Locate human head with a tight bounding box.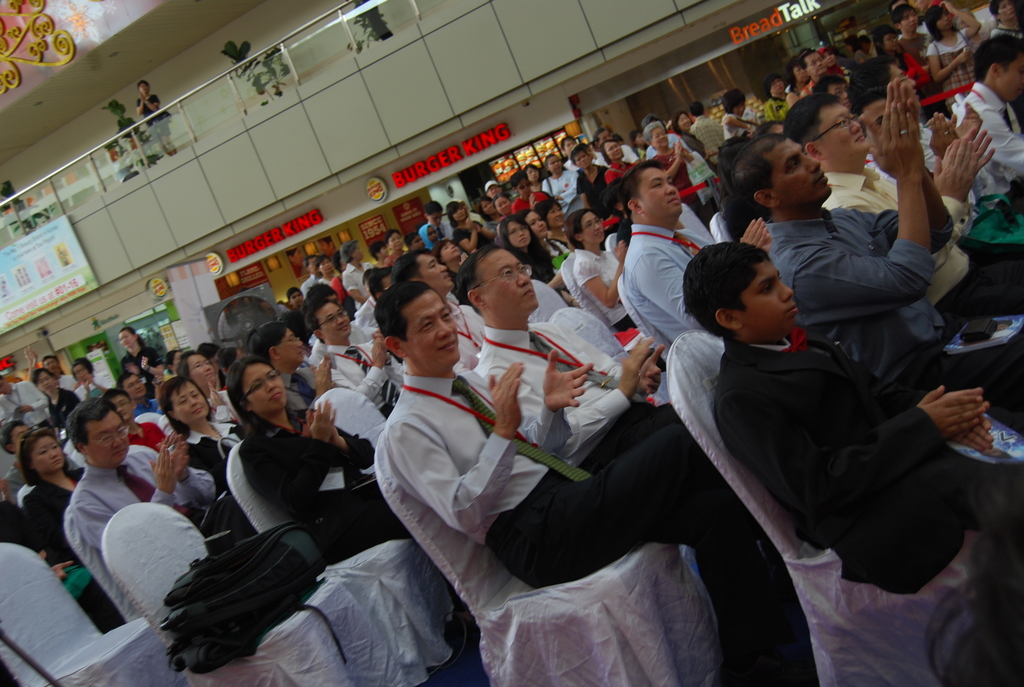
(317,255,335,275).
